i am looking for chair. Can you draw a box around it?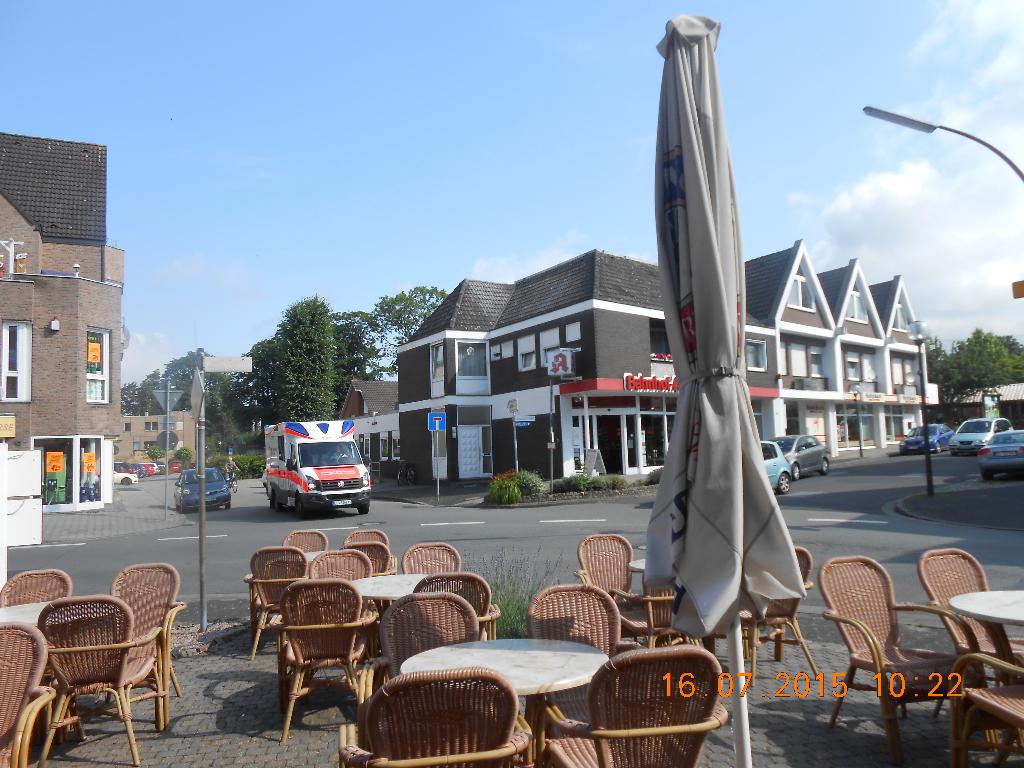
Sure, the bounding box is pyautogui.locateOnScreen(0, 564, 75, 611).
